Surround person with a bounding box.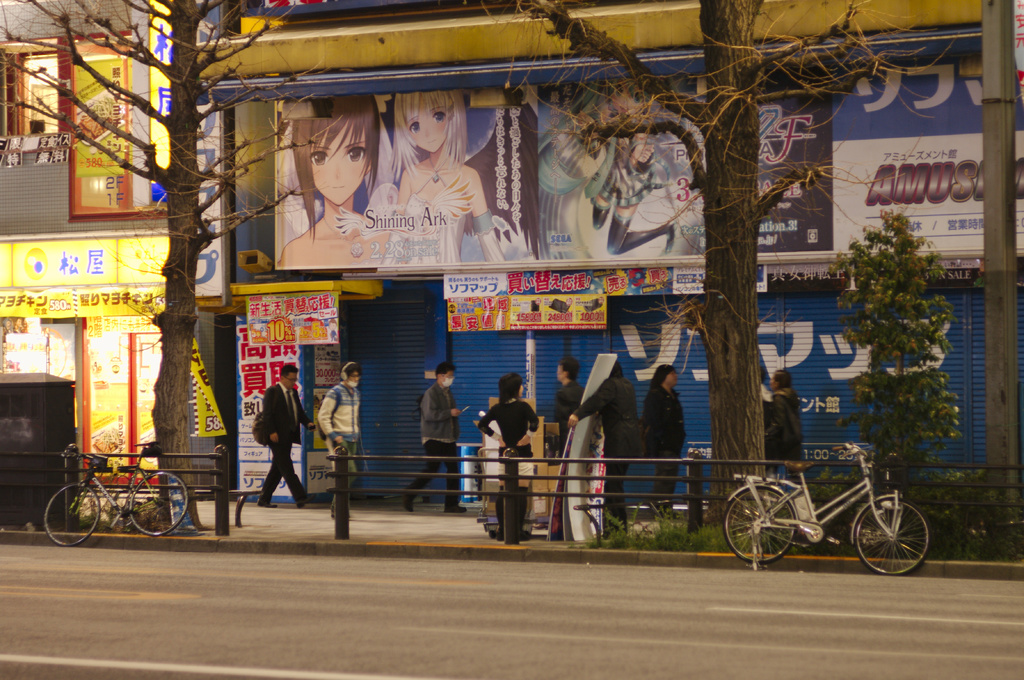
{"left": 476, "top": 373, "right": 538, "bottom": 540}.
